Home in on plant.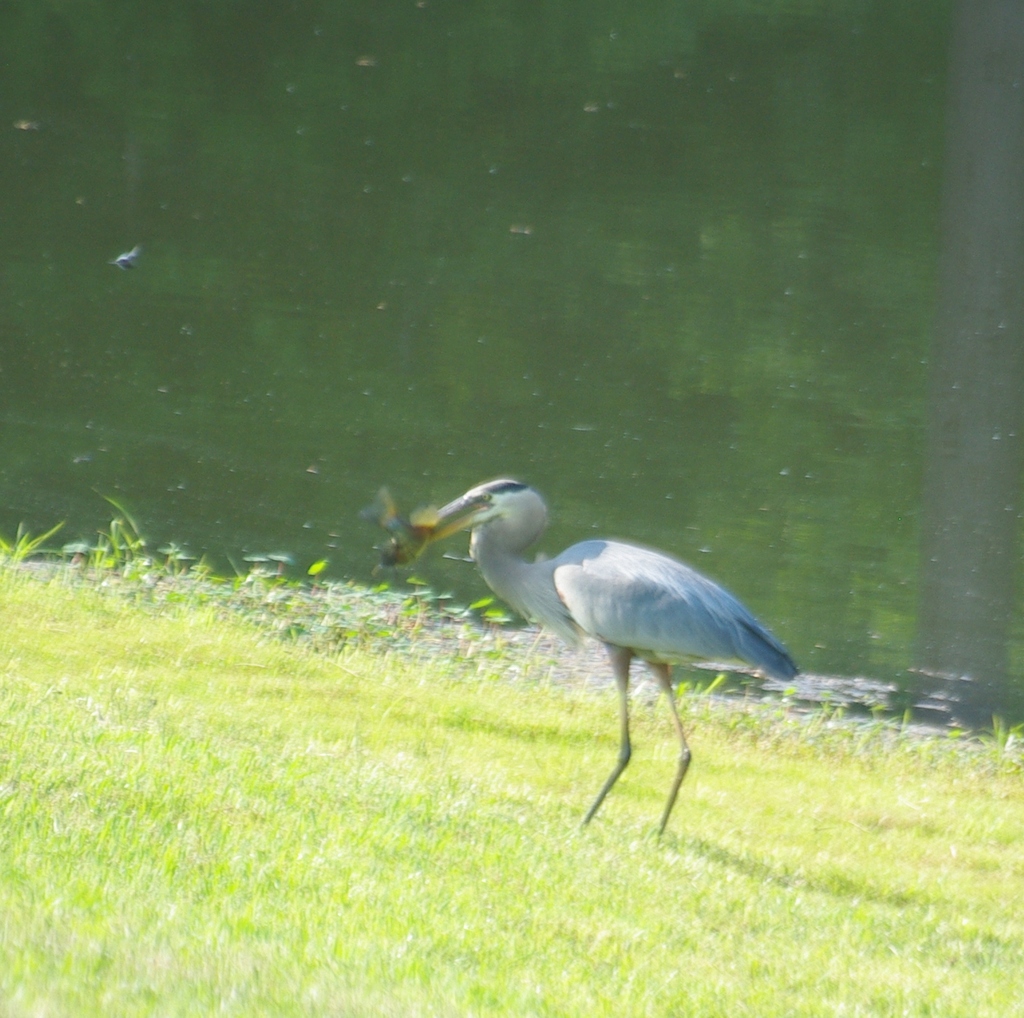
Homed in at x1=304, y1=552, x2=330, y2=587.
